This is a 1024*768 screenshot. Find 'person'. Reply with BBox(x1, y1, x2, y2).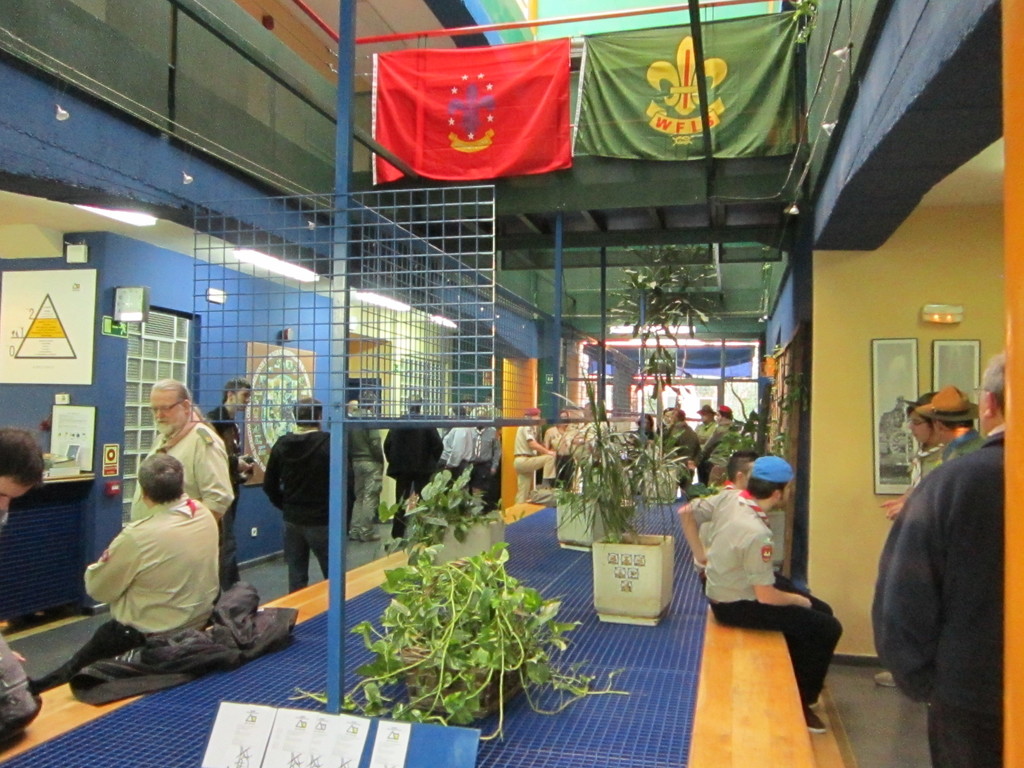
BBox(912, 383, 986, 458).
